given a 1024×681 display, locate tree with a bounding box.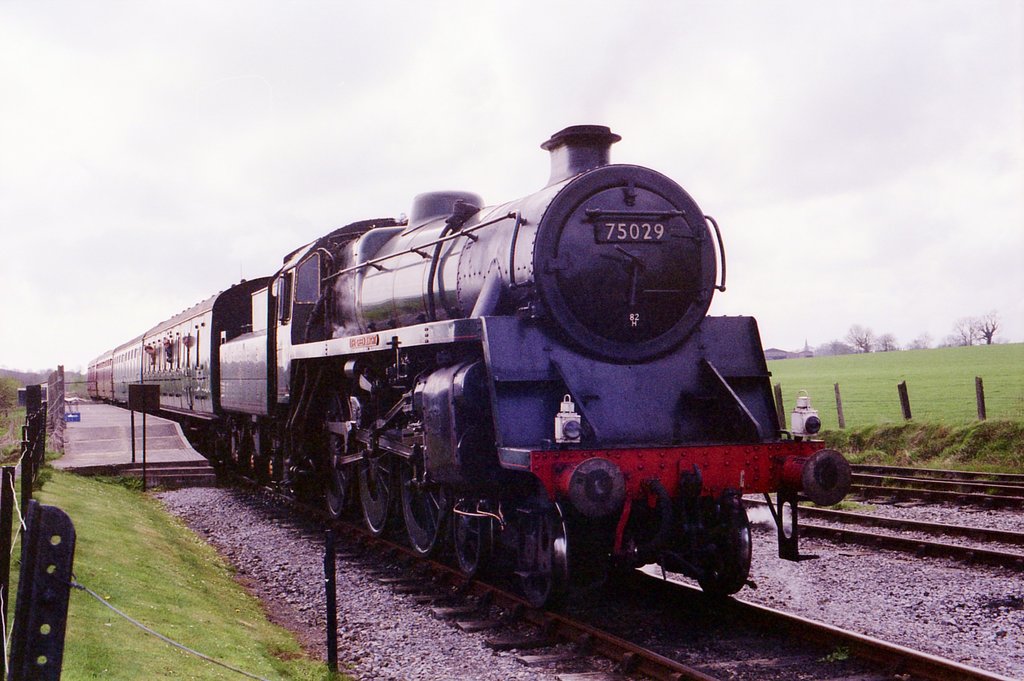
Located: [left=875, top=336, right=902, bottom=353].
